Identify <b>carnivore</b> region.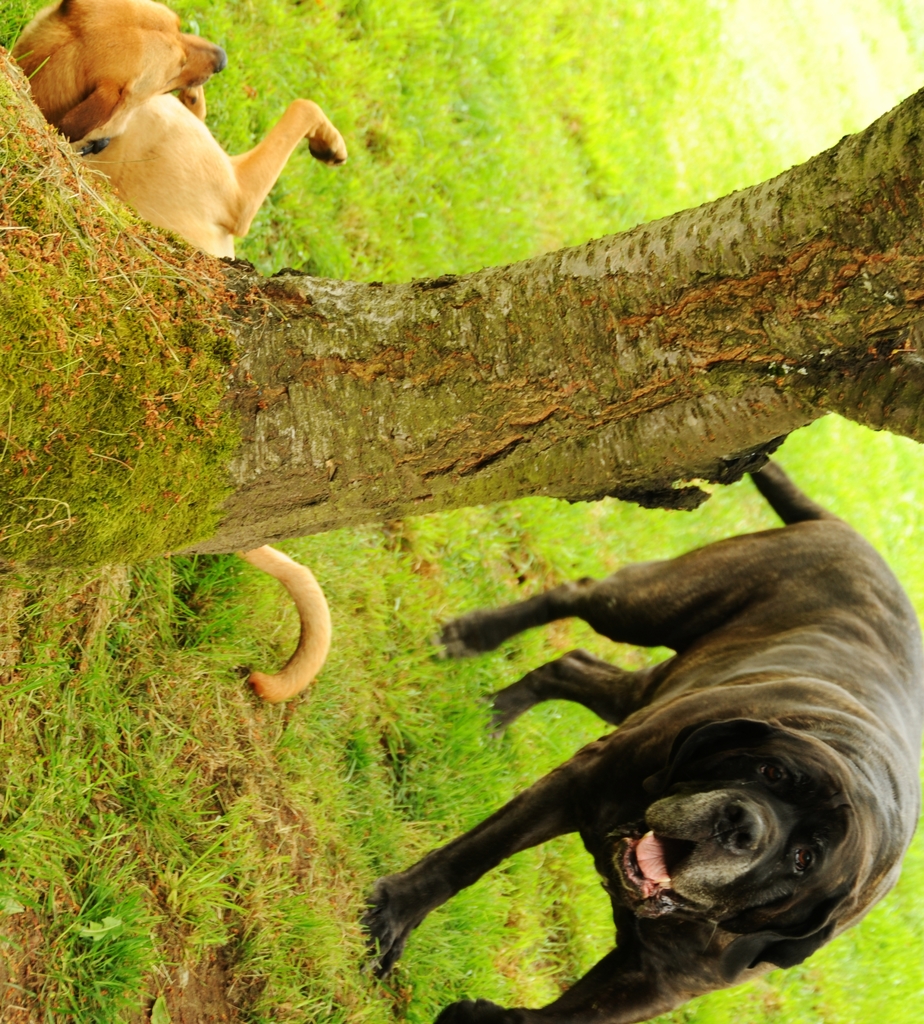
Region: detection(355, 435, 923, 1023).
